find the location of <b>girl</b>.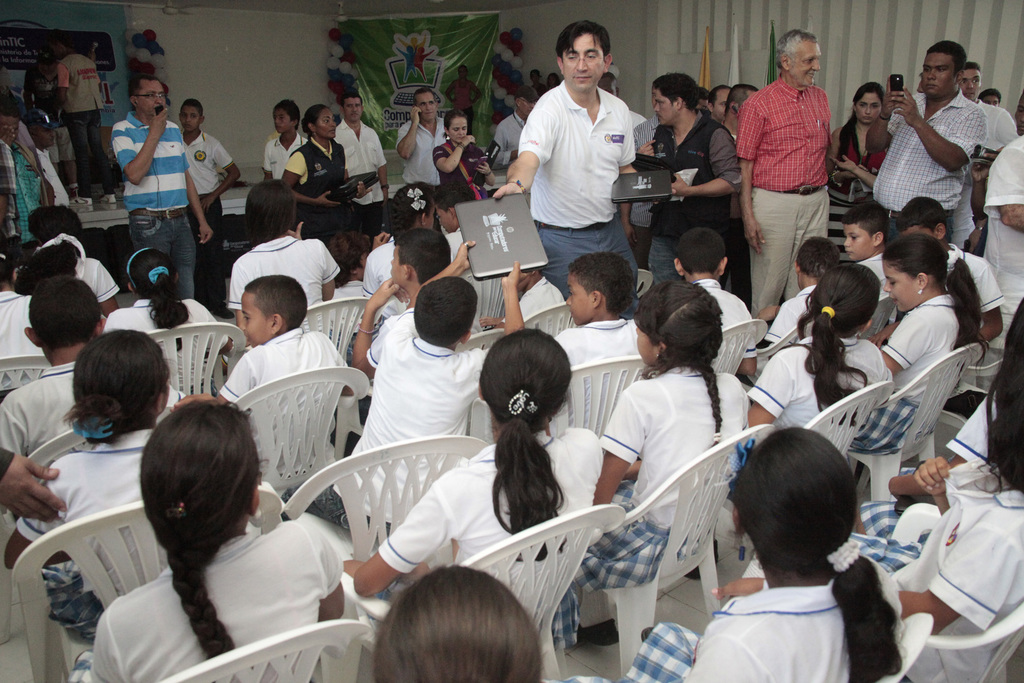
Location: [left=4, top=330, right=229, bottom=642].
